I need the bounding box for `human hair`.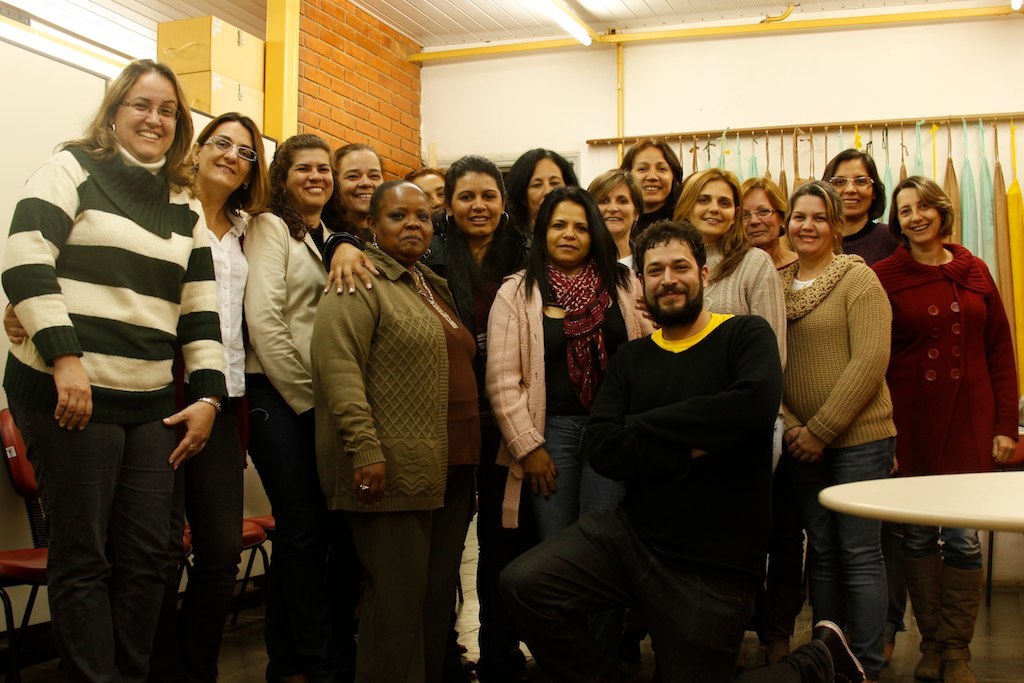
Here it is: l=318, t=140, r=384, b=237.
